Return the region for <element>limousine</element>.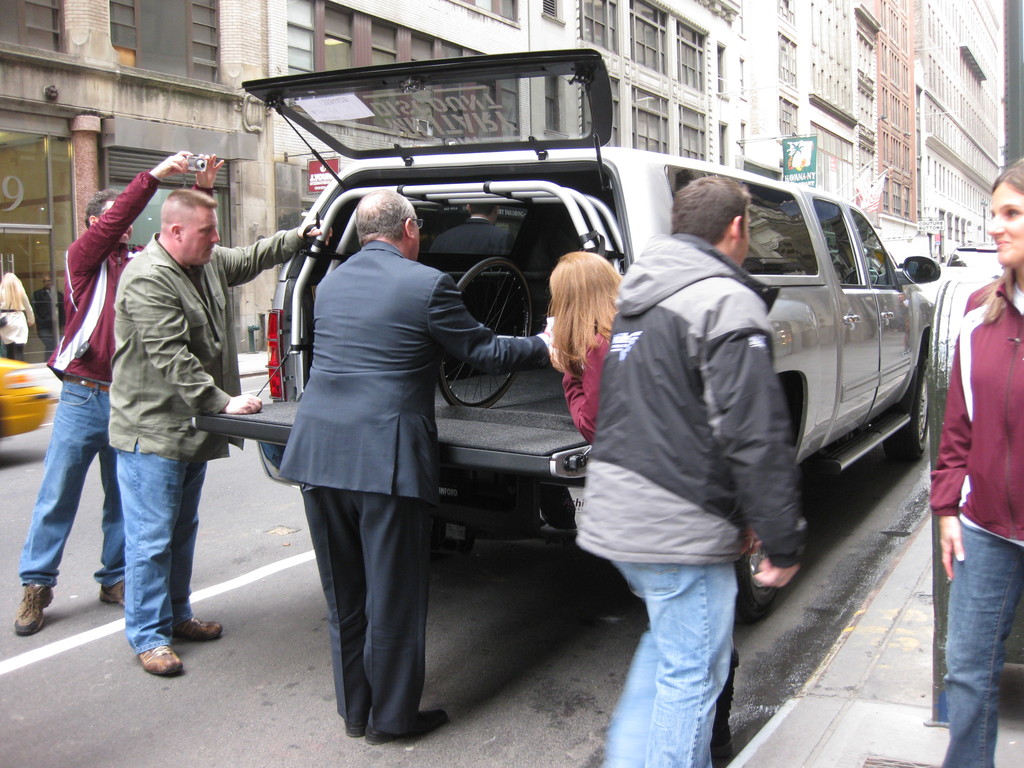
rect(190, 47, 941, 626).
